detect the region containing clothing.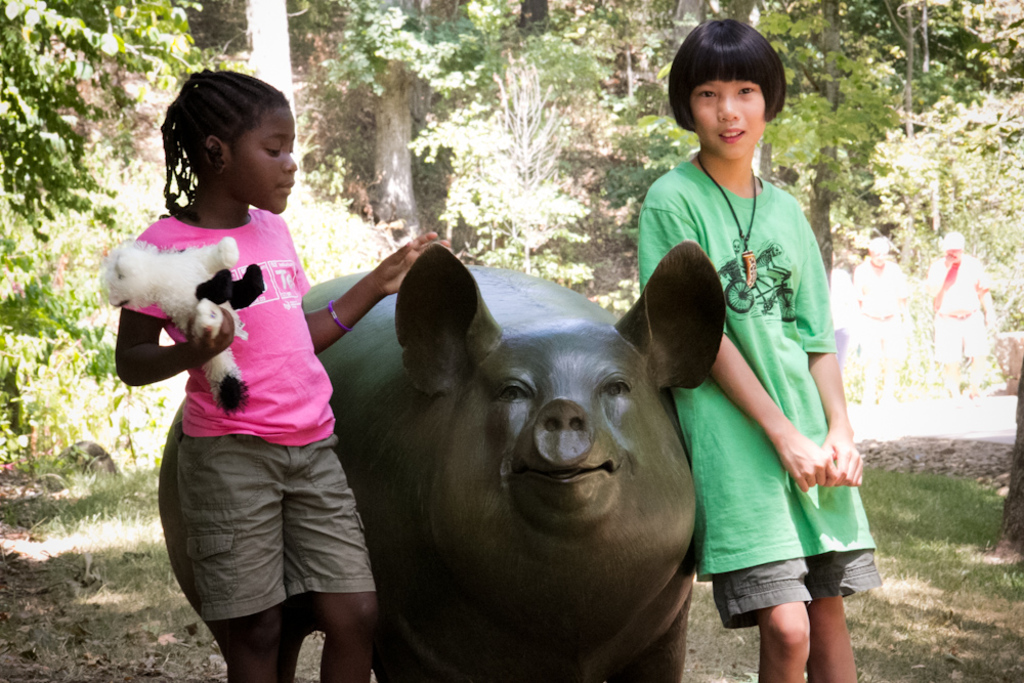
(128,174,366,605).
